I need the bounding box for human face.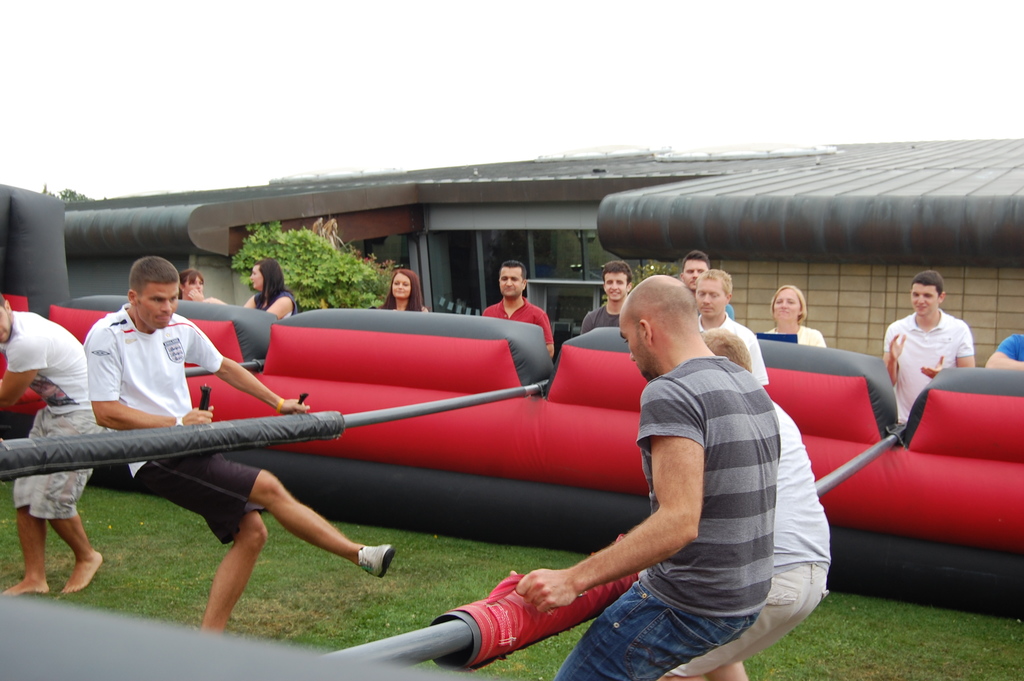
Here it is: pyautogui.locateOnScreen(692, 281, 721, 319).
